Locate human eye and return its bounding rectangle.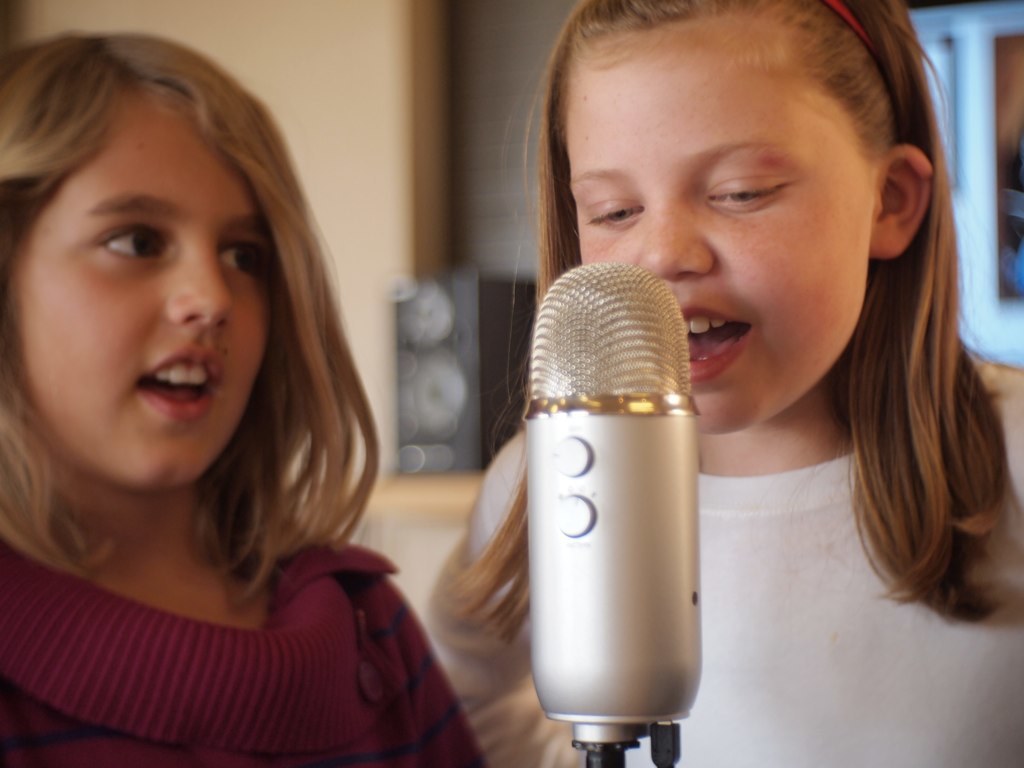
<box>89,211,171,274</box>.
